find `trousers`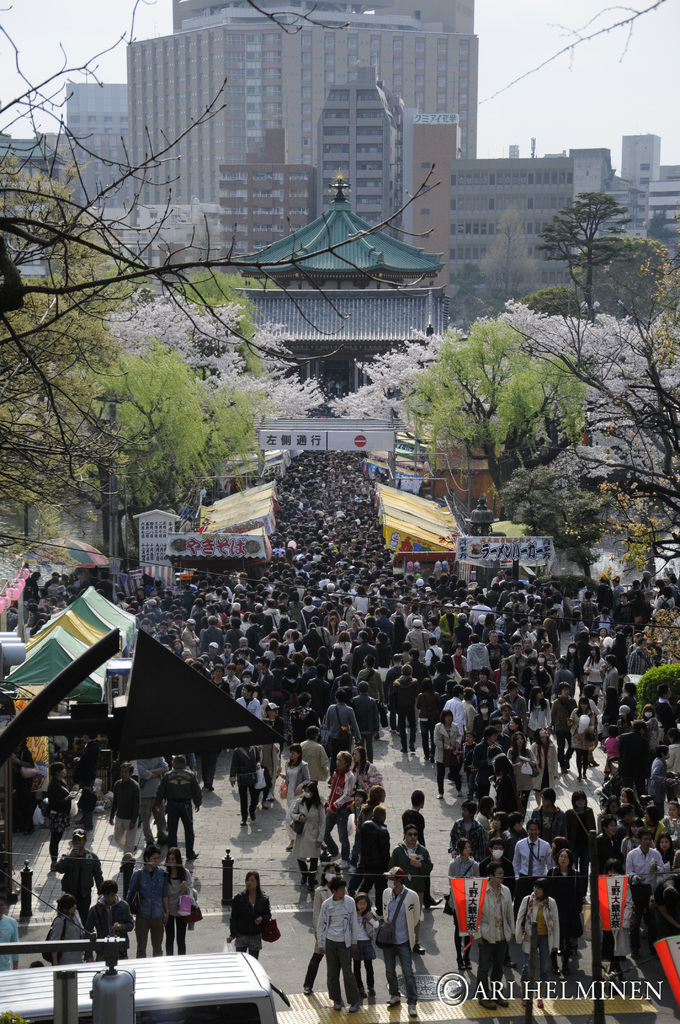
{"left": 114, "top": 817, "right": 140, "bottom": 855}
